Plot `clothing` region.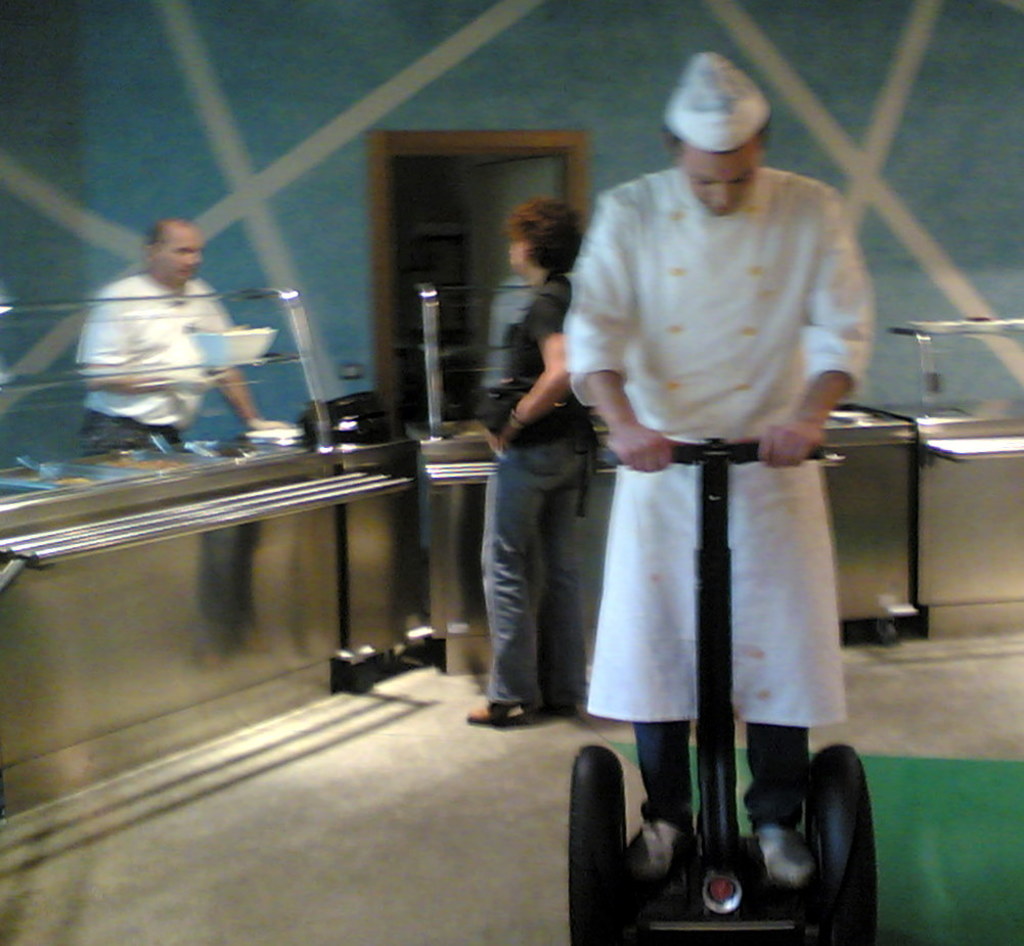
Plotted at (479, 269, 597, 710).
